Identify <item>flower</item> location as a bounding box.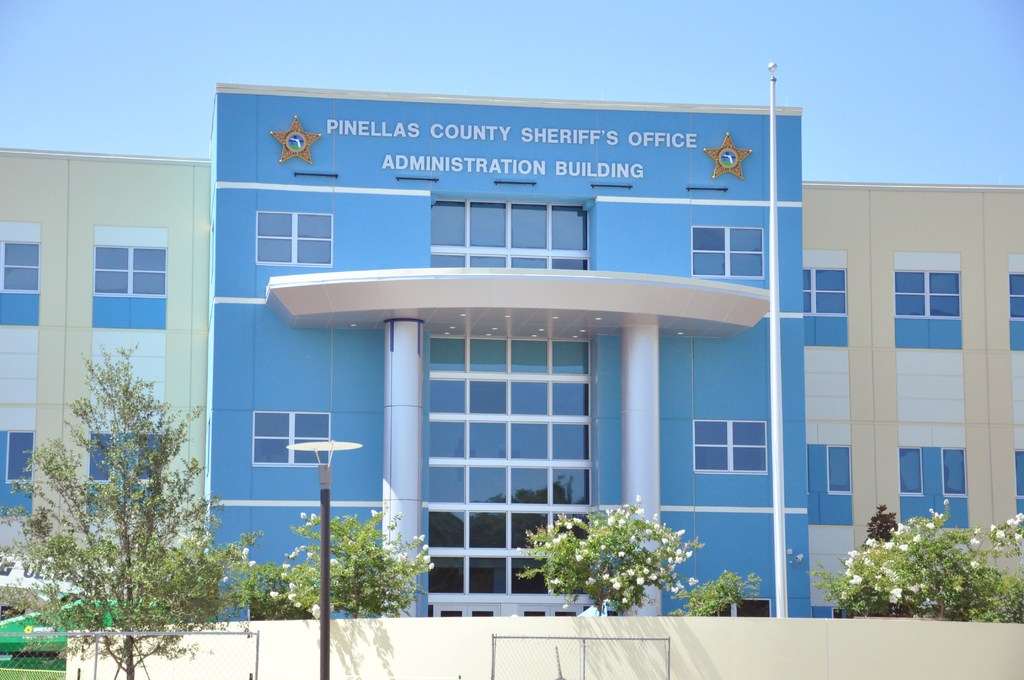
bbox=[991, 521, 995, 530].
